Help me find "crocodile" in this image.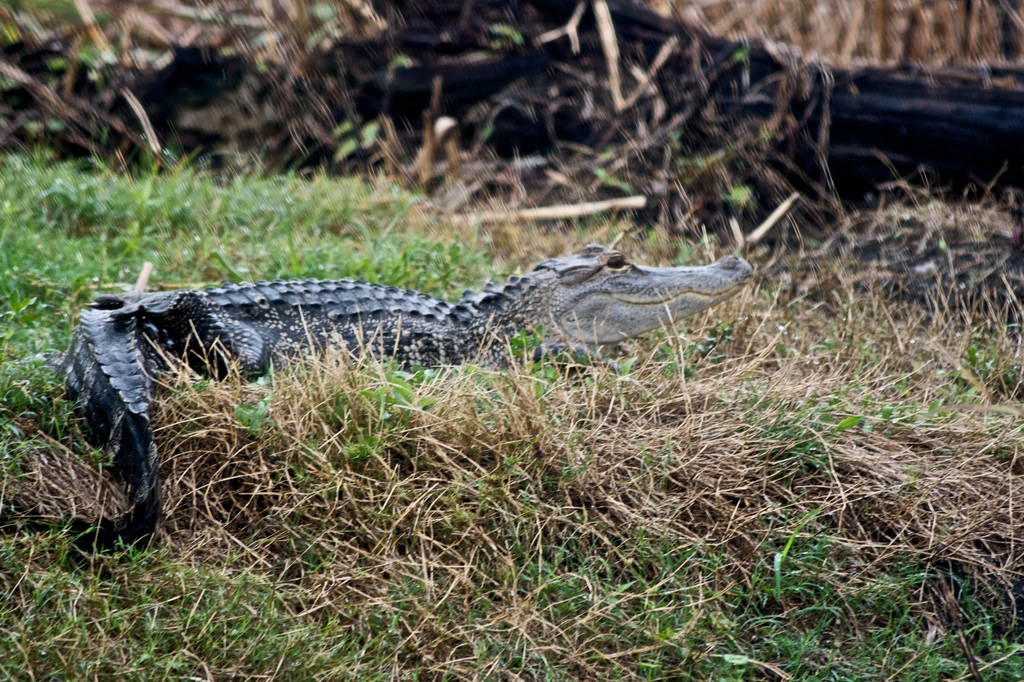
Found it: x1=53, y1=240, x2=756, y2=551.
